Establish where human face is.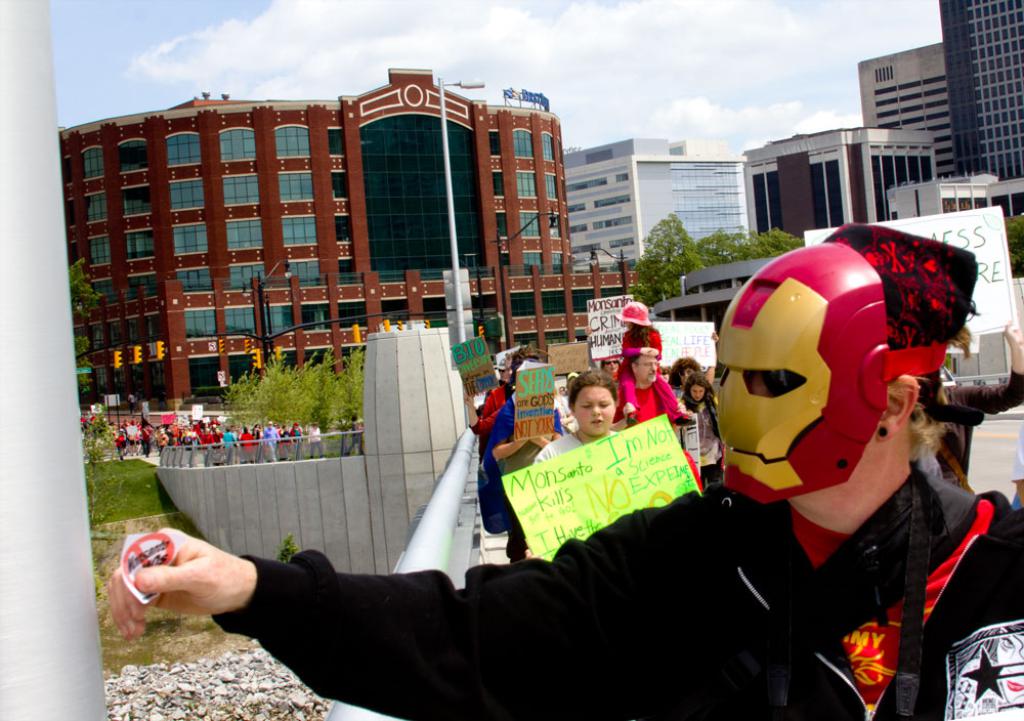
Established at detection(634, 353, 659, 385).
